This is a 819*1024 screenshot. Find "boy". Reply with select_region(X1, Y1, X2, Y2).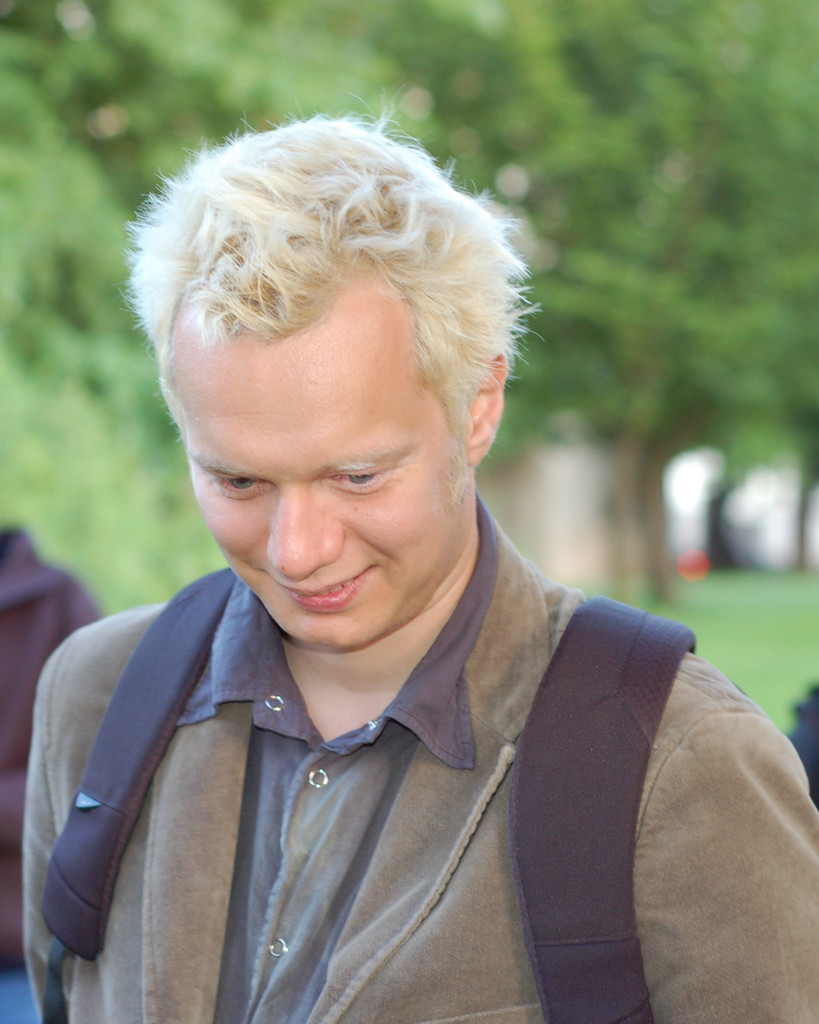
select_region(0, 48, 729, 1023).
